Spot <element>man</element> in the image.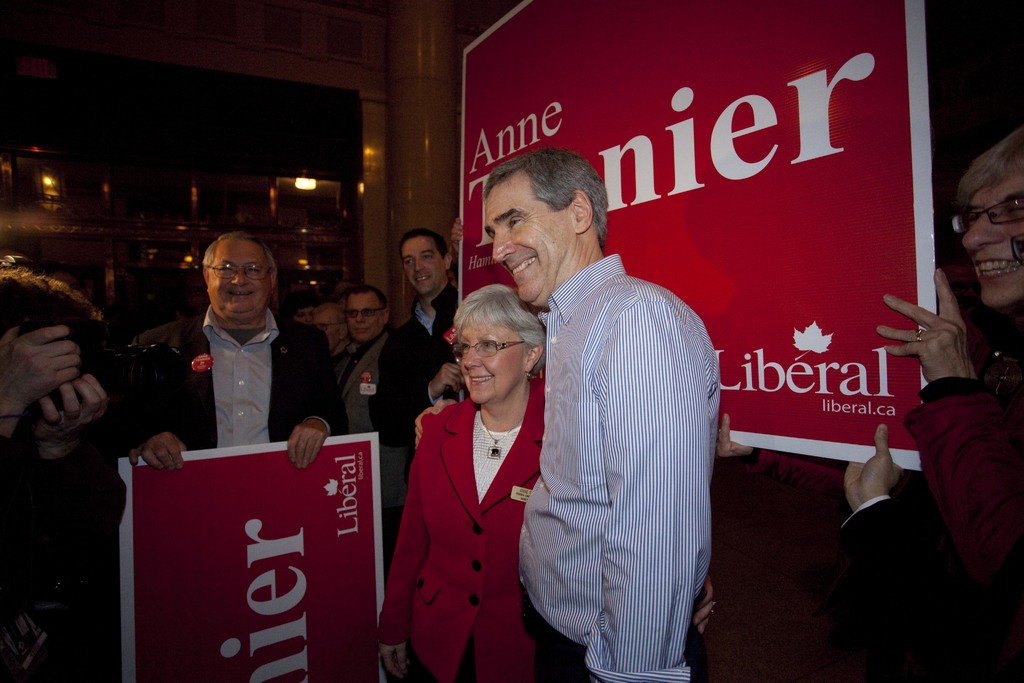
<element>man</element> found at bbox=(365, 223, 465, 497).
